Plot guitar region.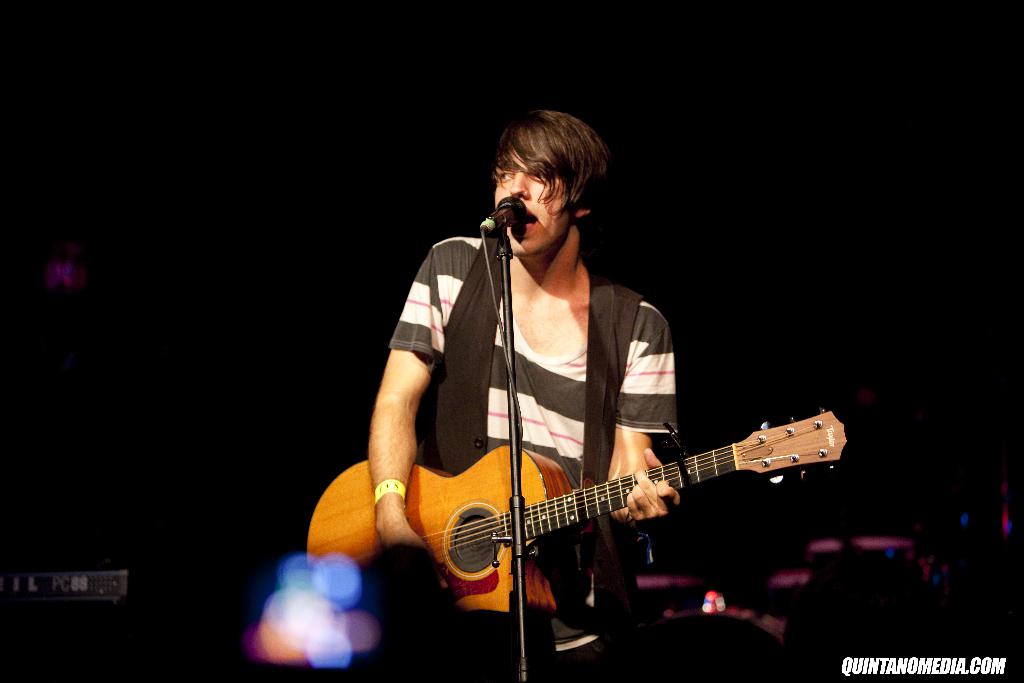
Plotted at rect(299, 408, 852, 620).
